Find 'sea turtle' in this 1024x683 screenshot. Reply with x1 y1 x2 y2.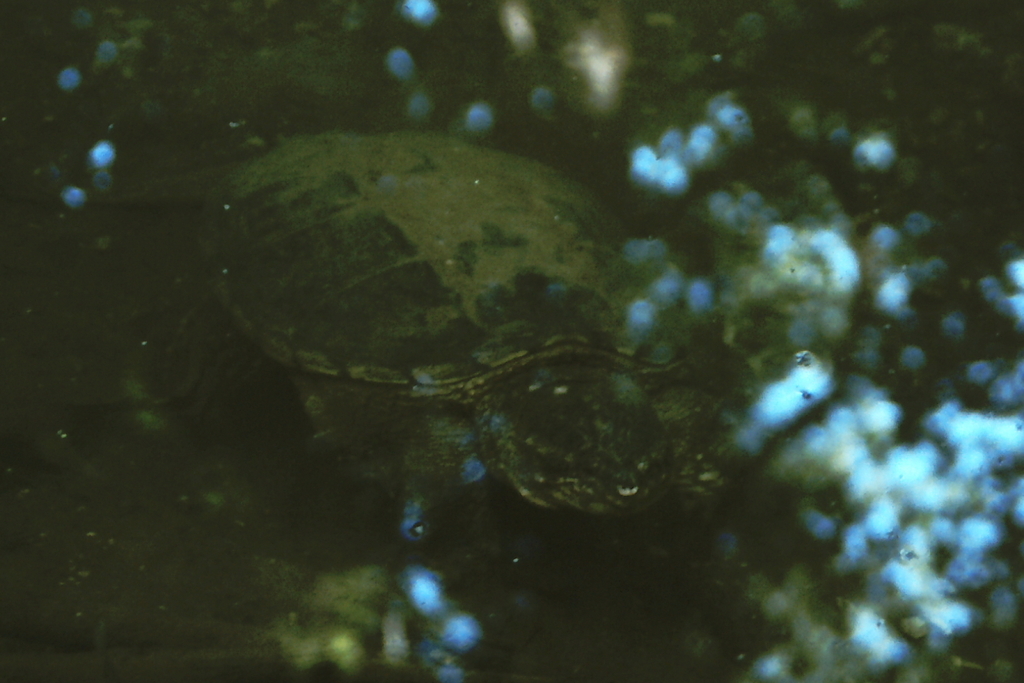
90 128 756 558.
